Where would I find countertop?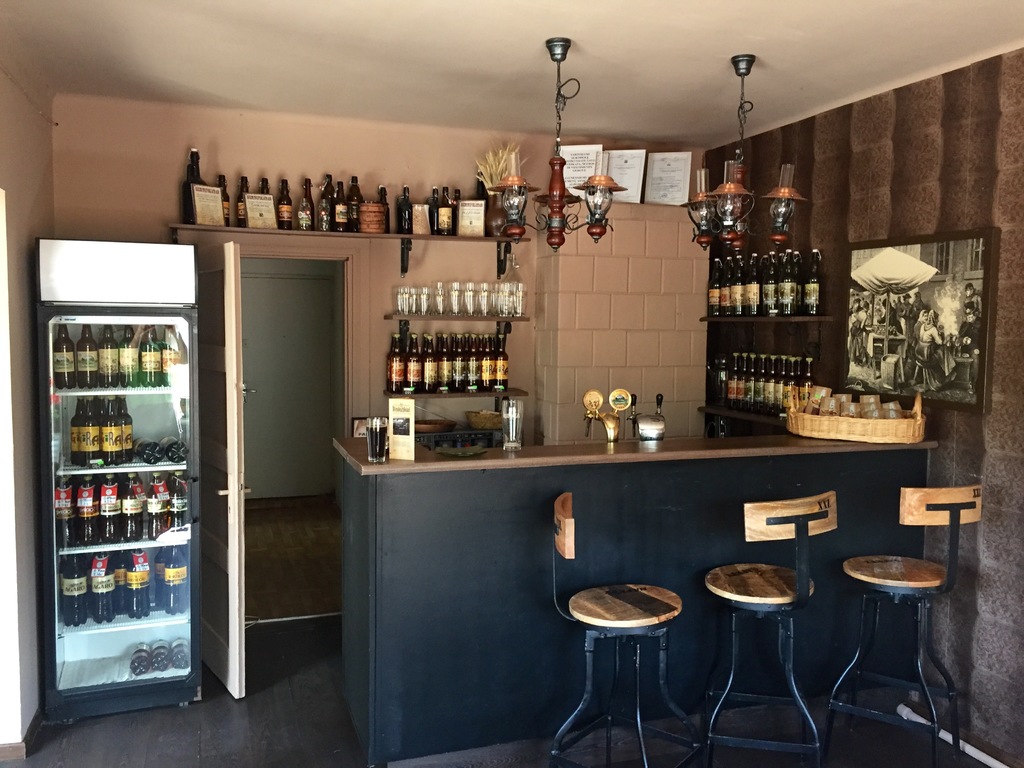
At 341/420/951/481.
